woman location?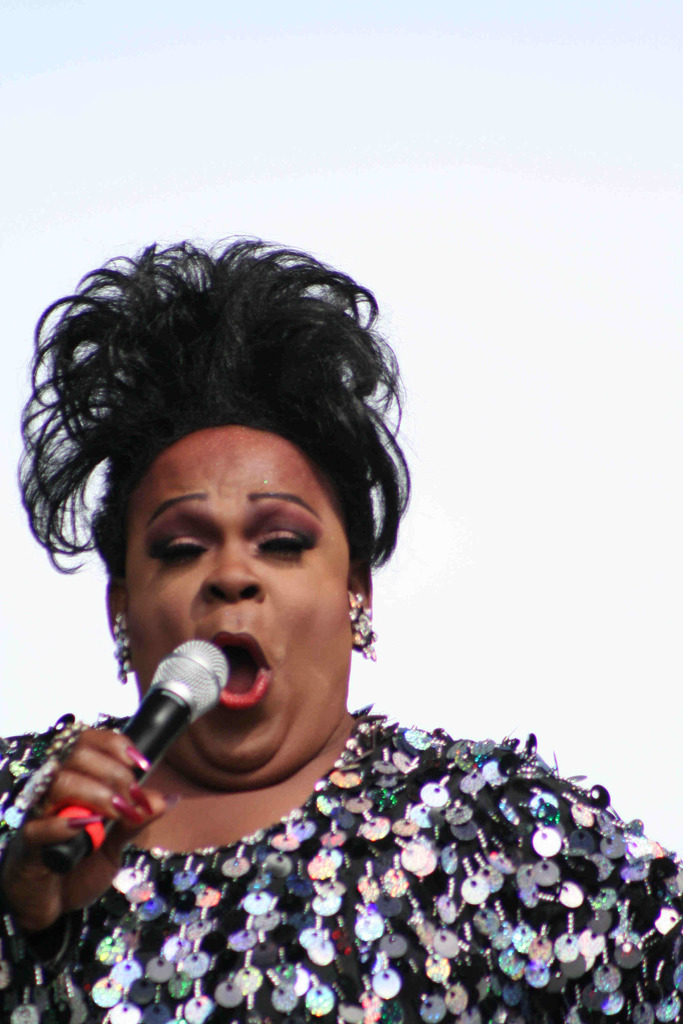
(left=0, top=204, right=652, bottom=1023)
